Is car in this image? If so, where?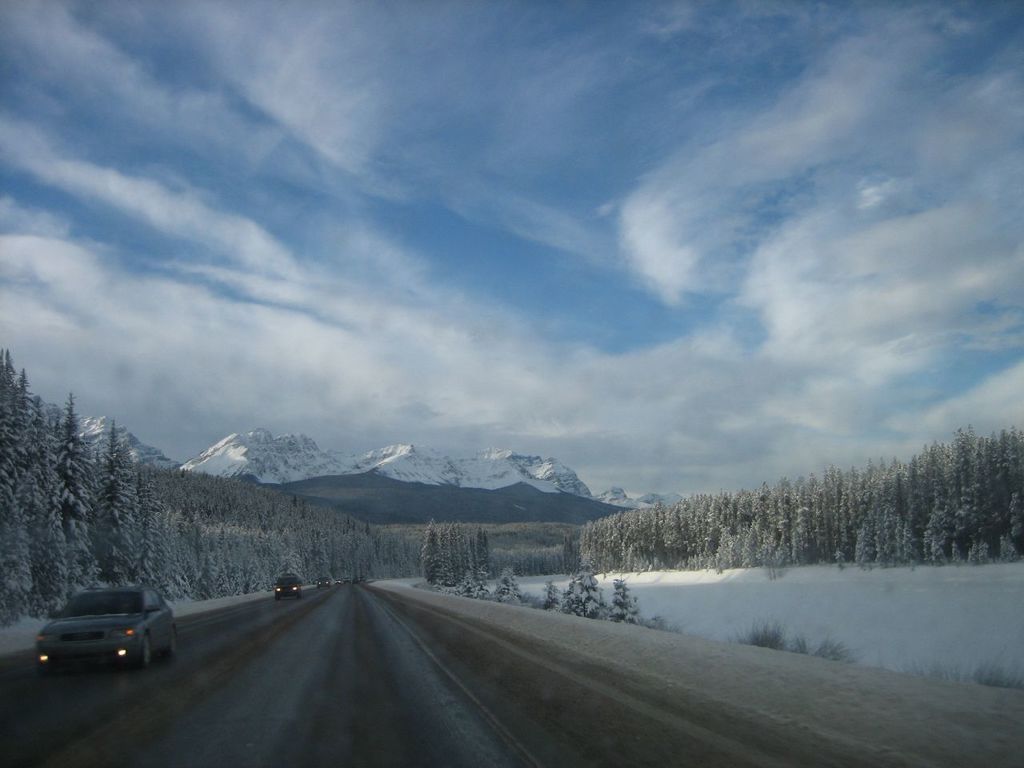
Yes, at Rect(334, 578, 344, 586).
